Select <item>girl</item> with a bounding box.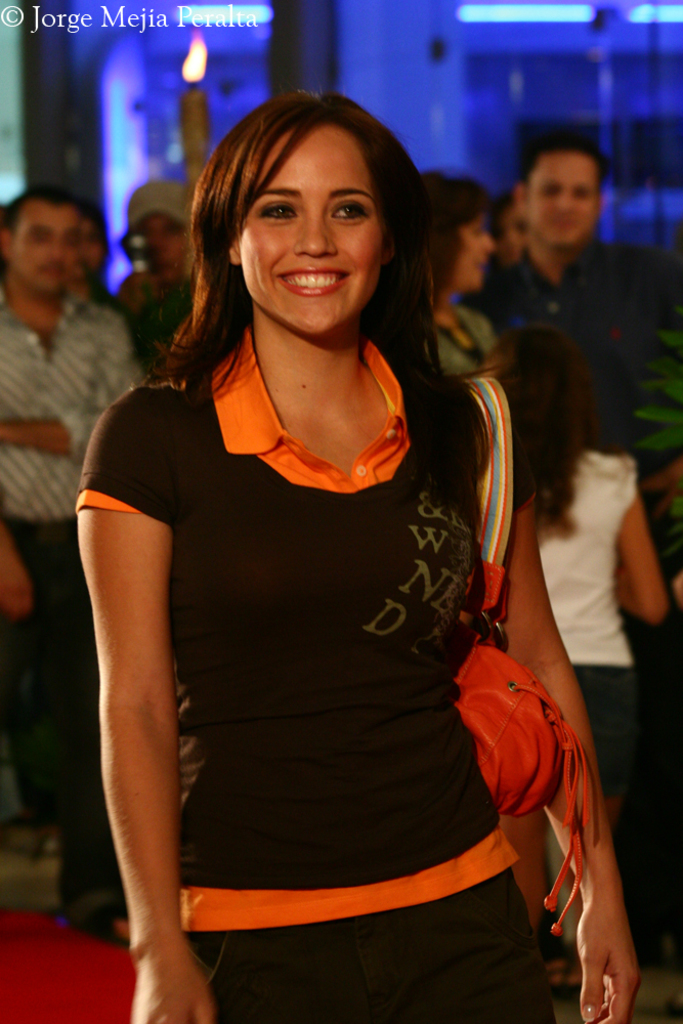
422 166 502 377.
